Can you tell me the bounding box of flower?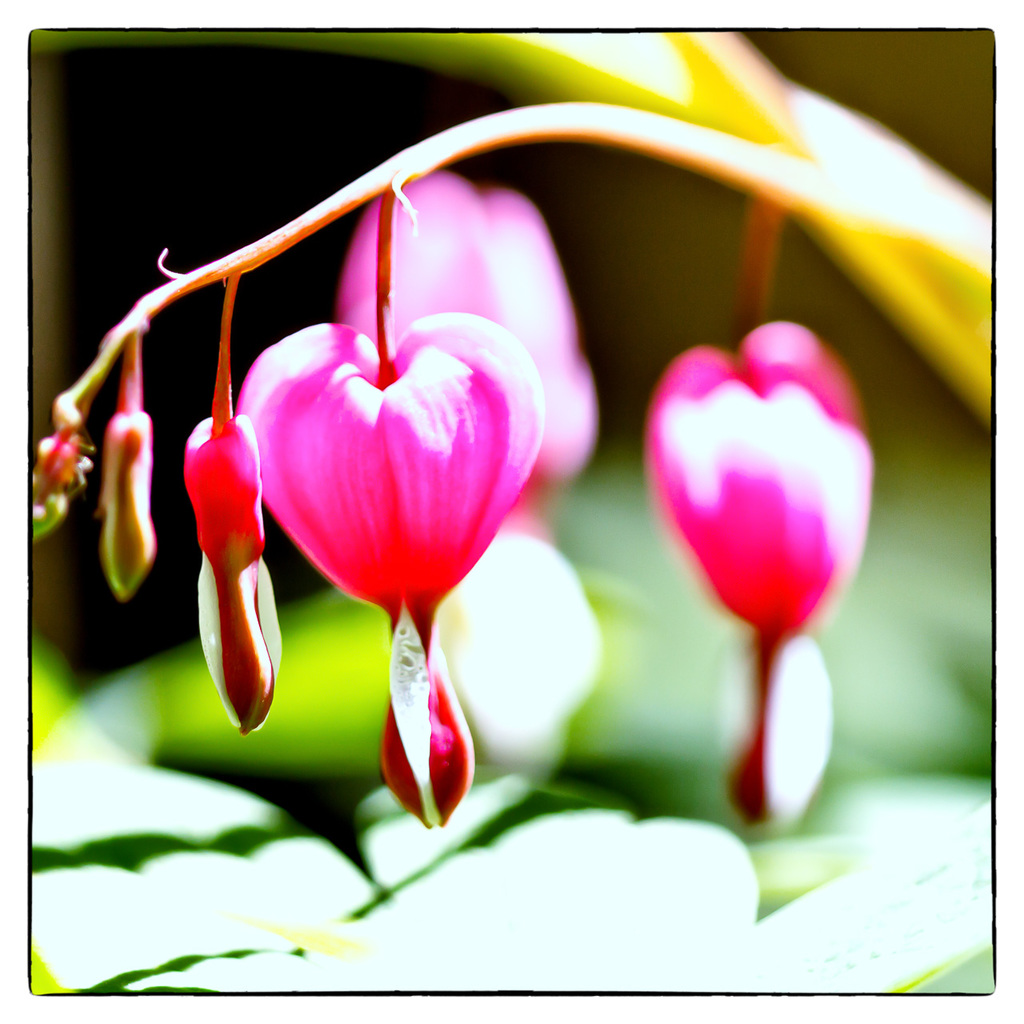
BBox(234, 310, 543, 825).
